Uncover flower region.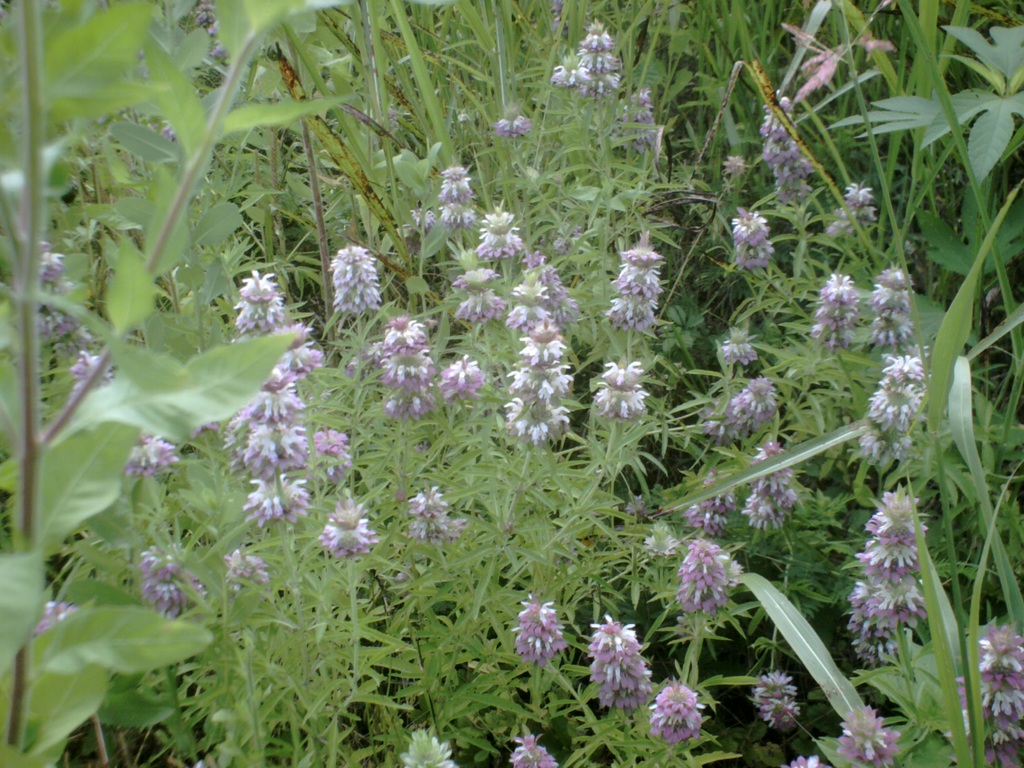
Uncovered: bbox=(792, 757, 836, 767).
